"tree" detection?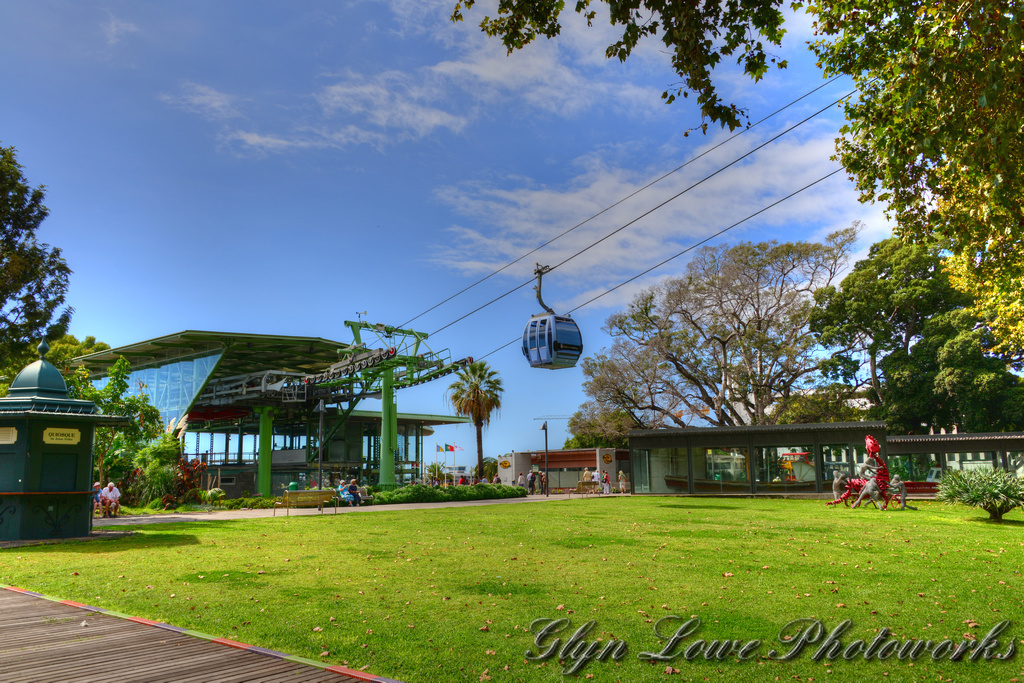
59,350,167,513
